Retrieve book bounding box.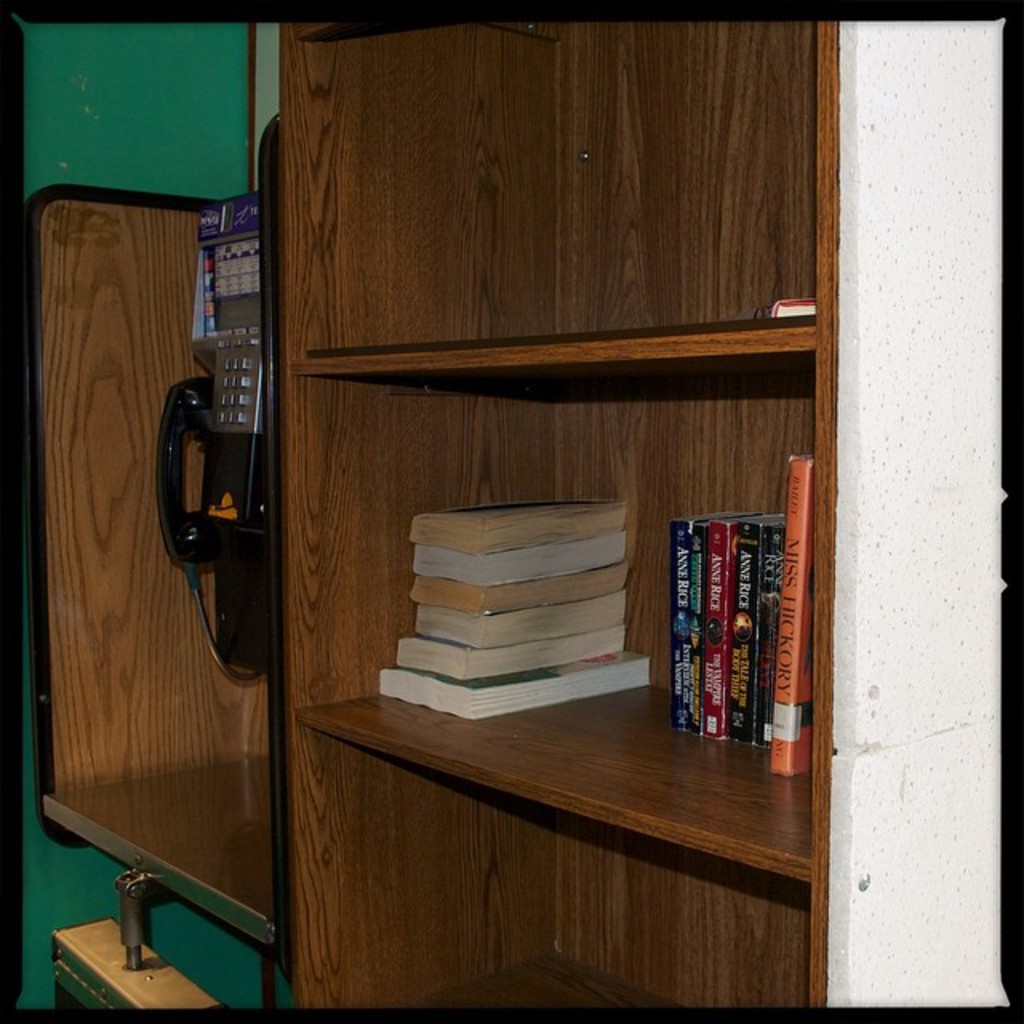
Bounding box: rect(754, 286, 814, 318).
